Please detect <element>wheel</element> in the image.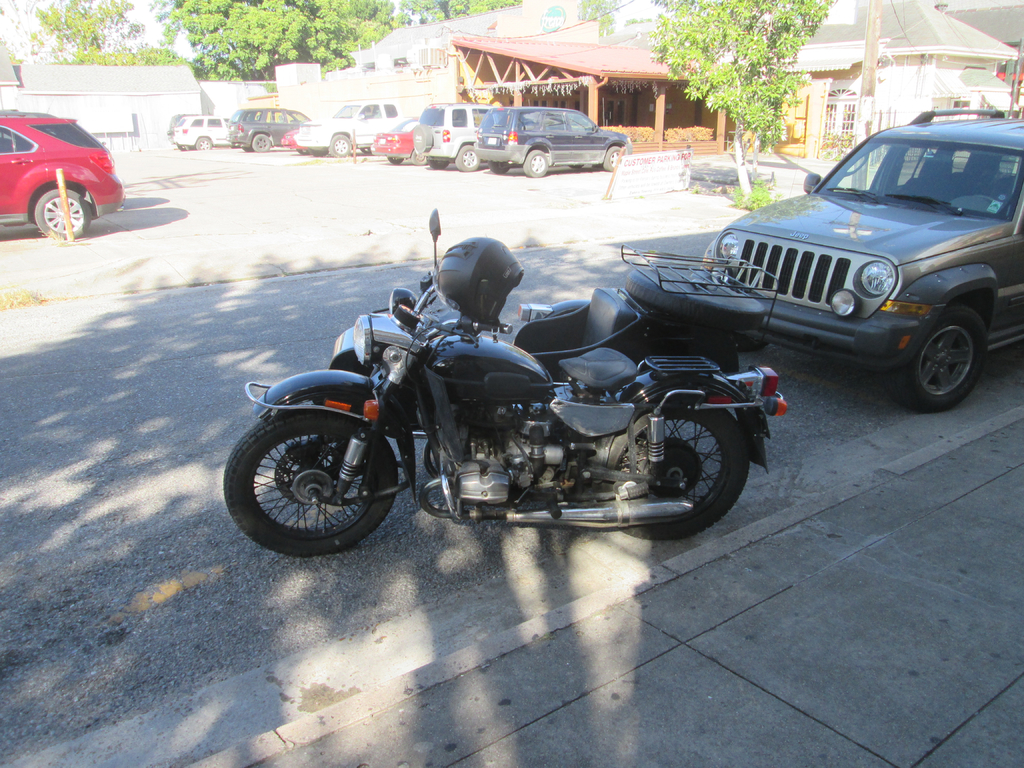
[243, 145, 252, 150].
